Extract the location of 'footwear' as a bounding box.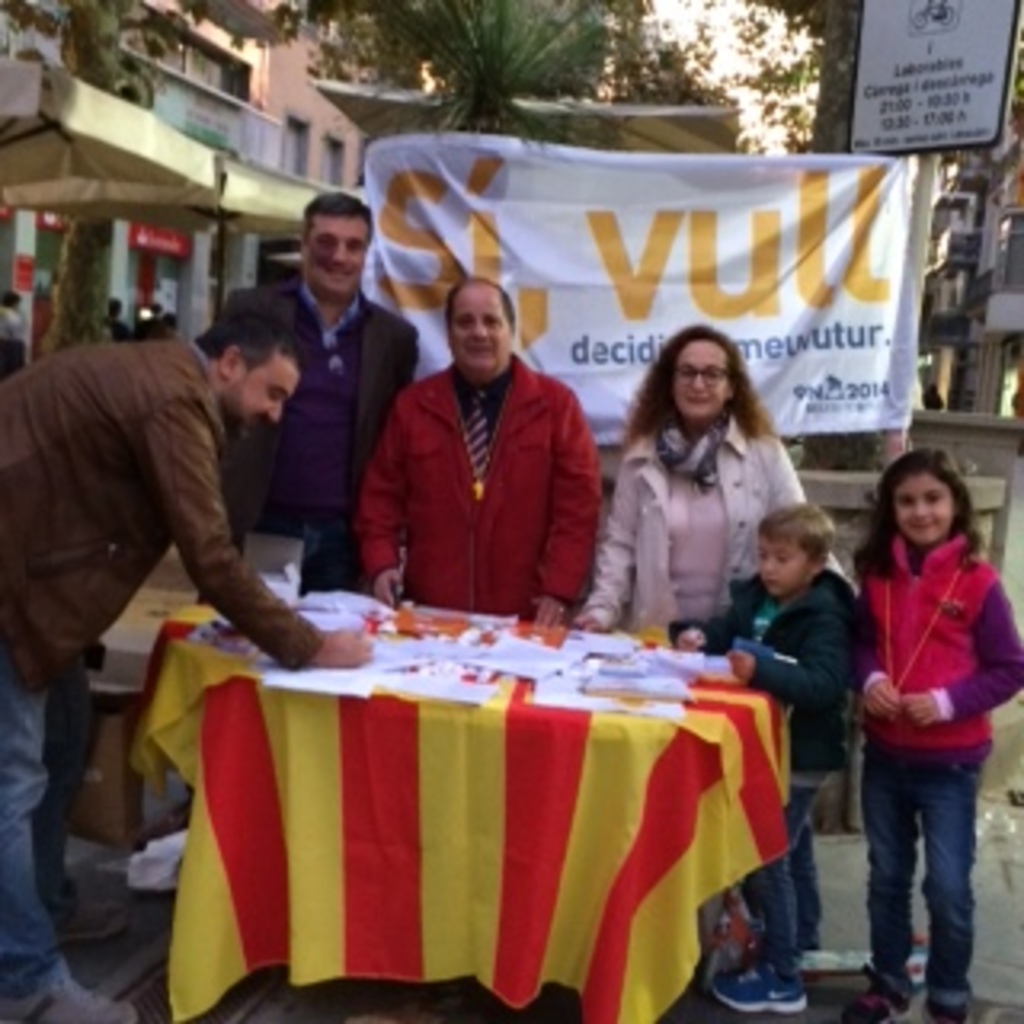
x1=842, y1=989, x2=902, y2=1021.
